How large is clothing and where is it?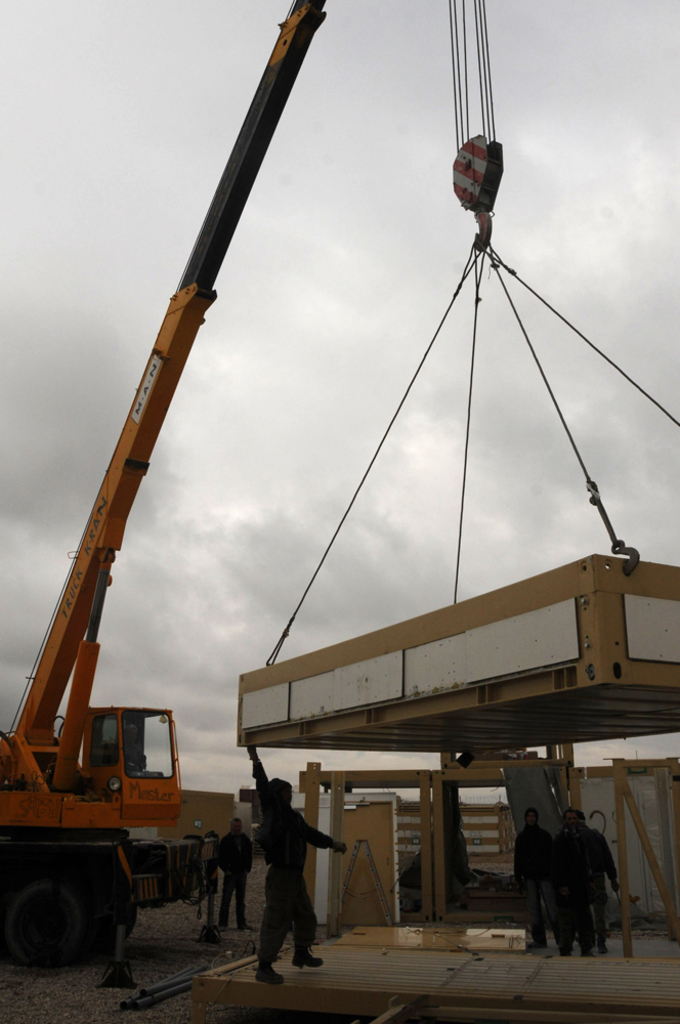
Bounding box: 555,819,611,945.
